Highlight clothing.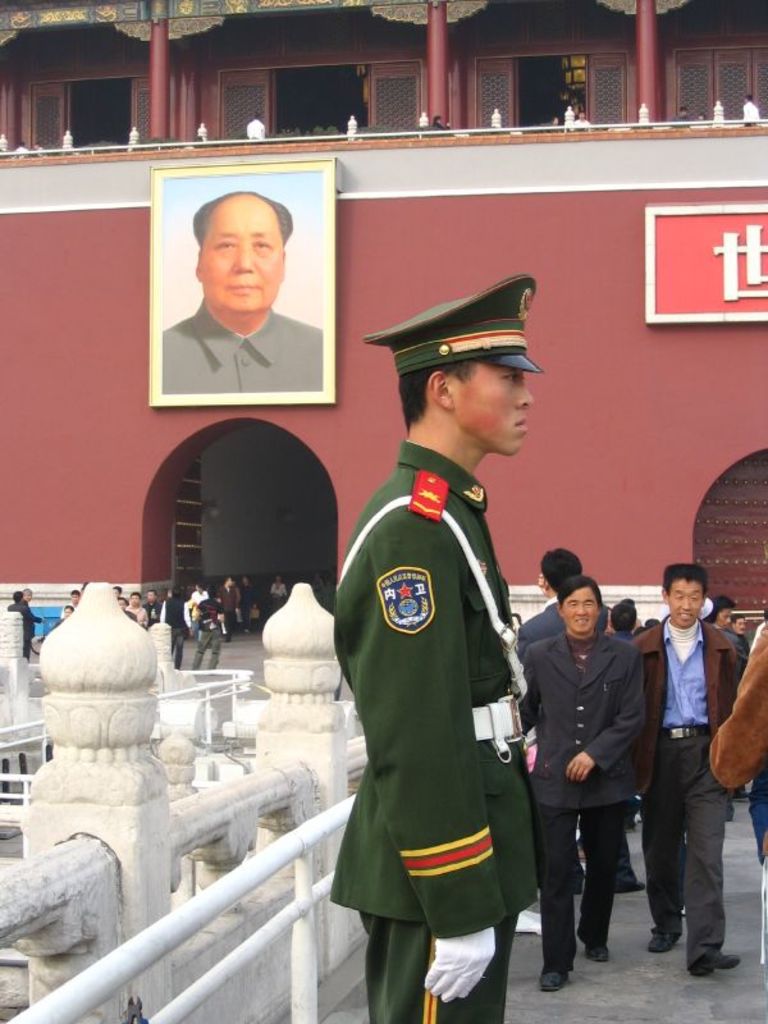
Highlighted region: box(340, 445, 554, 1023).
